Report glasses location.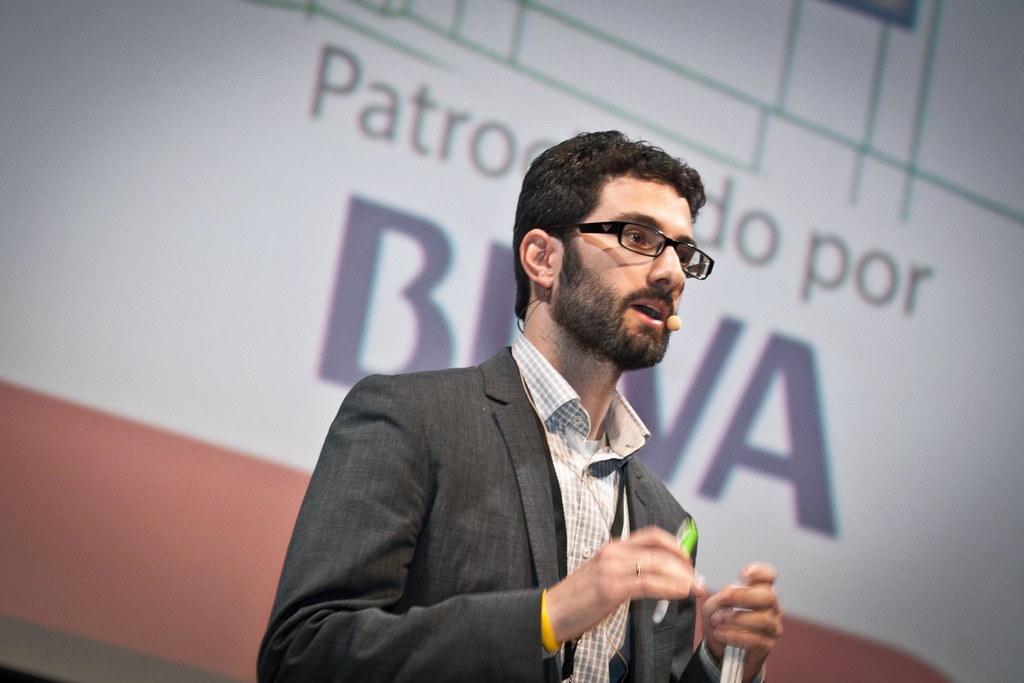
Report: (left=570, top=219, right=715, bottom=278).
